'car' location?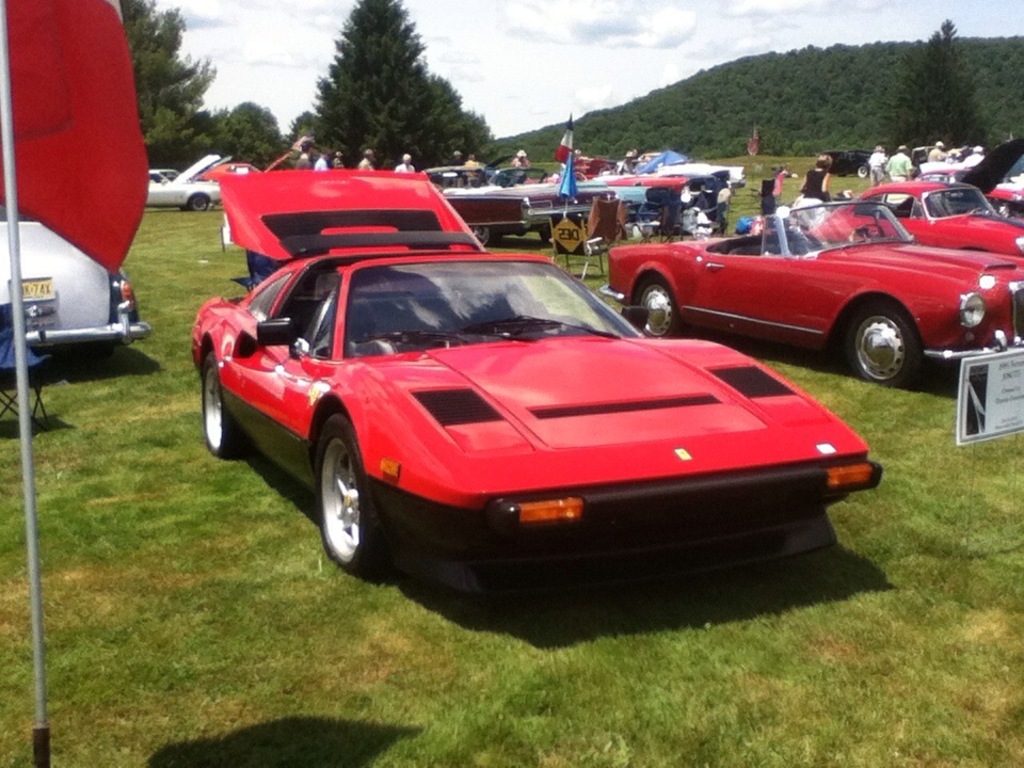
<bbox>189, 170, 879, 571</bbox>
